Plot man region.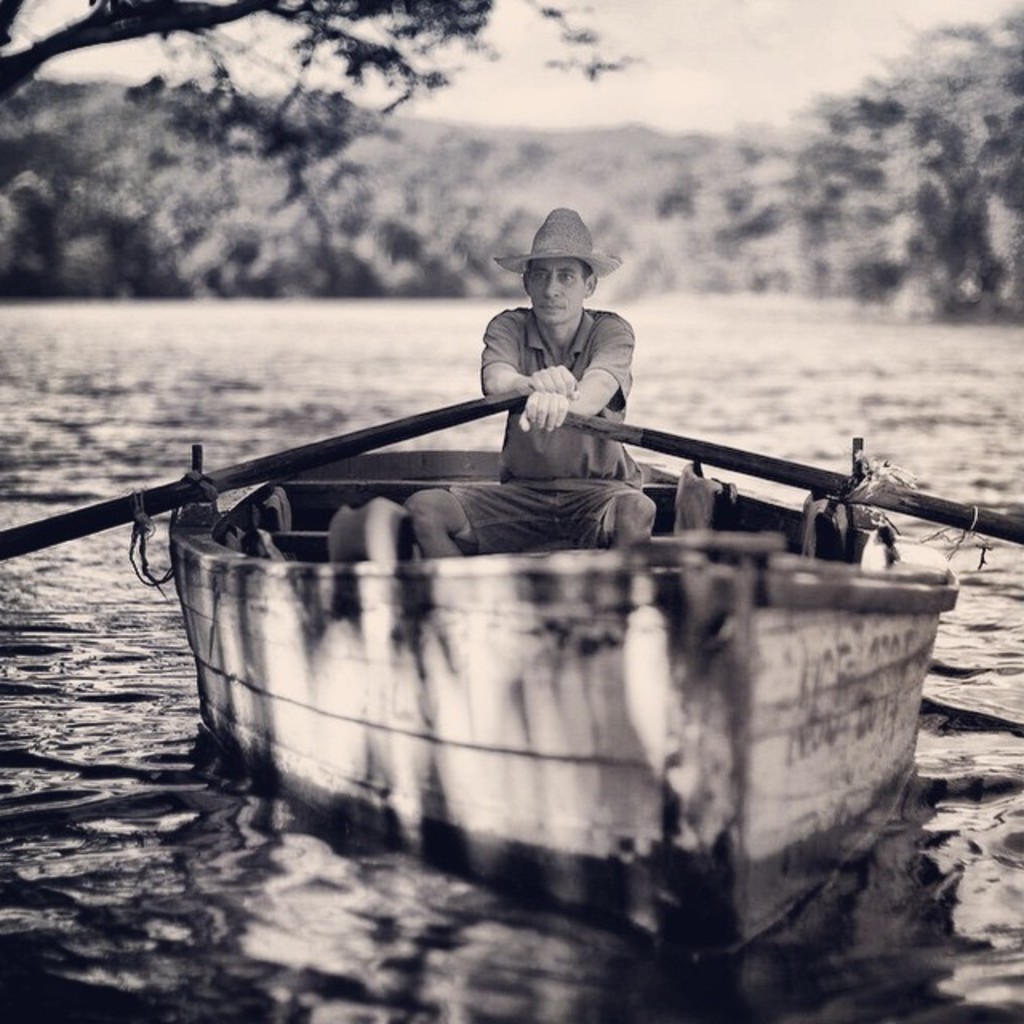
Plotted at x1=454 y1=224 x2=672 y2=547.
